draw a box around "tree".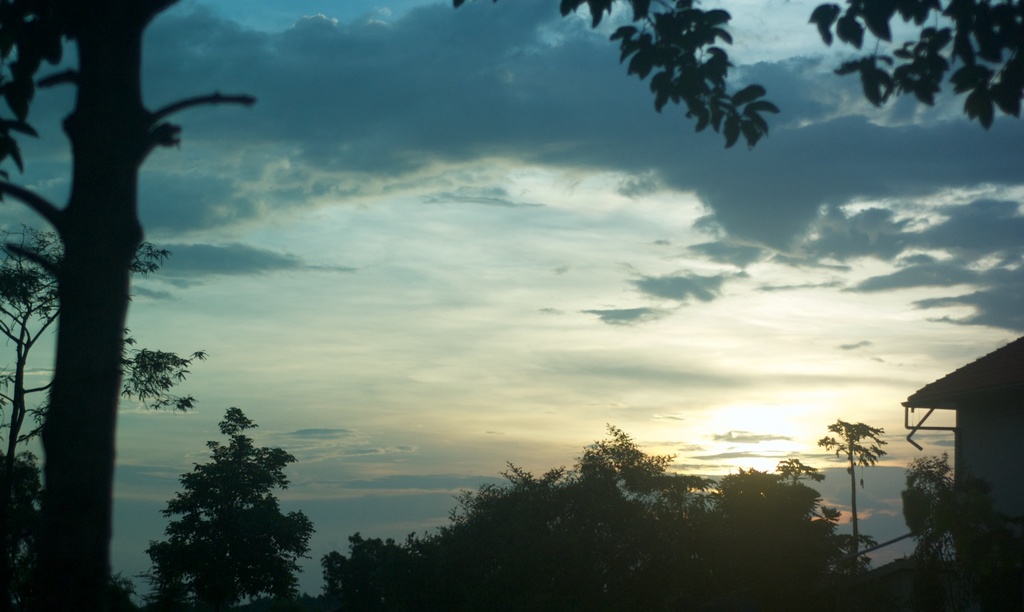
box=[136, 399, 303, 599].
